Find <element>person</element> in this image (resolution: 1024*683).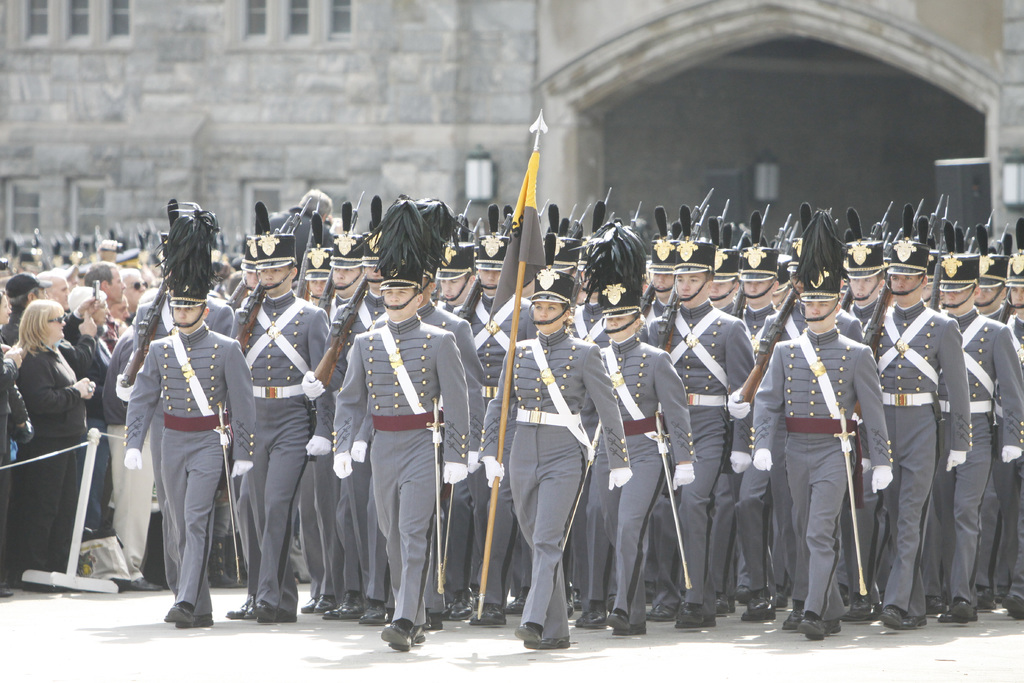
{"left": 749, "top": 208, "right": 894, "bottom": 644}.
